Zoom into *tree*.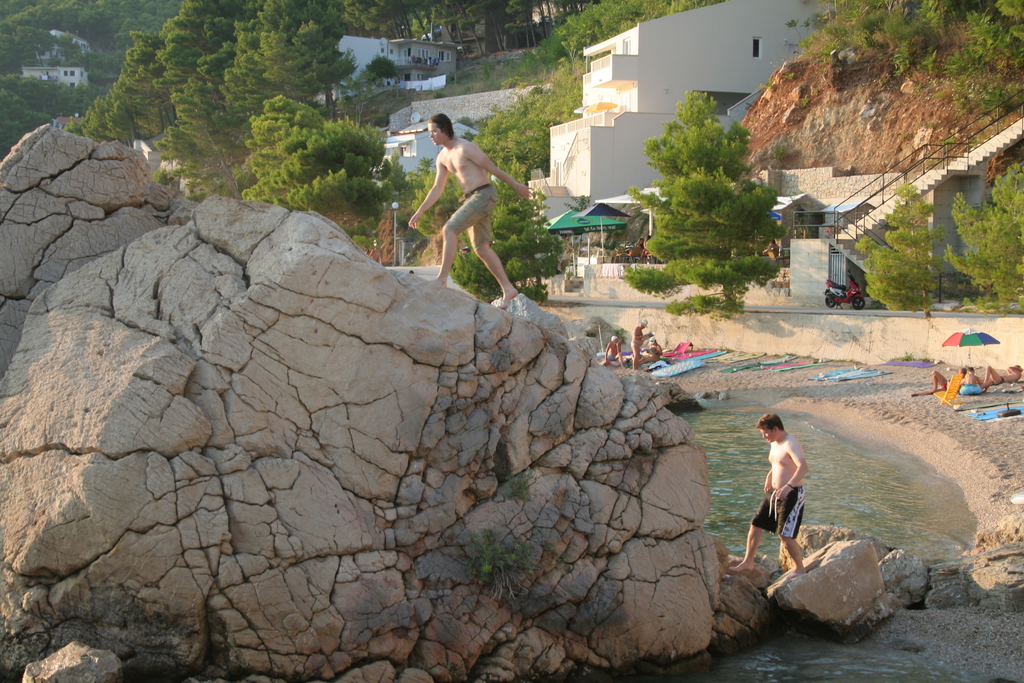
Zoom target: x1=449, y1=190, x2=564, y2=302.
